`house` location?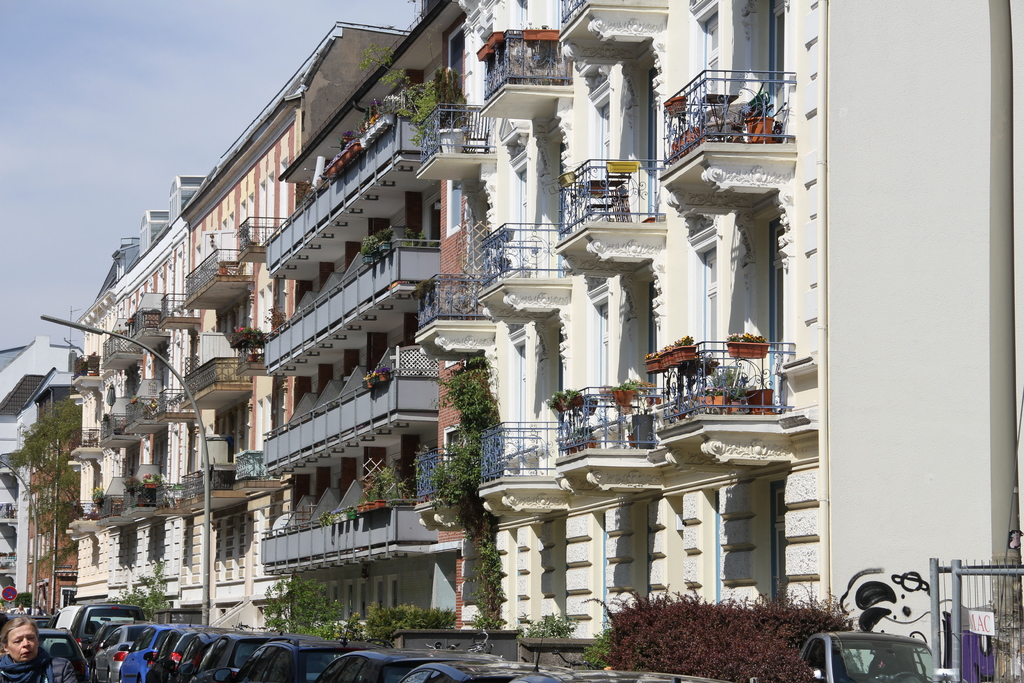
l=260, t=0, r=458, b=646
